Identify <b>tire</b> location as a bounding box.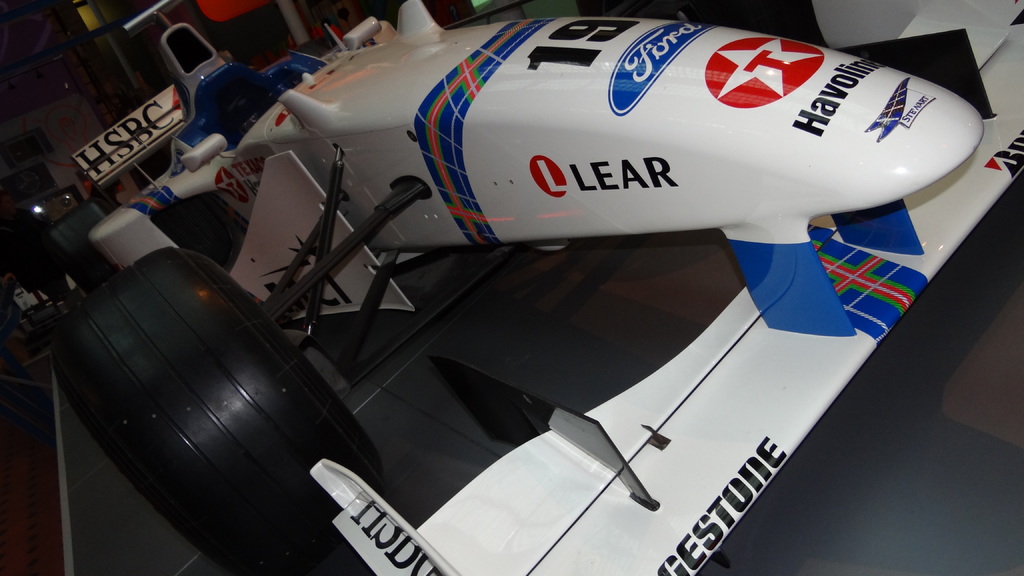
x1=47 y1=247 x2=383 y2=575.
